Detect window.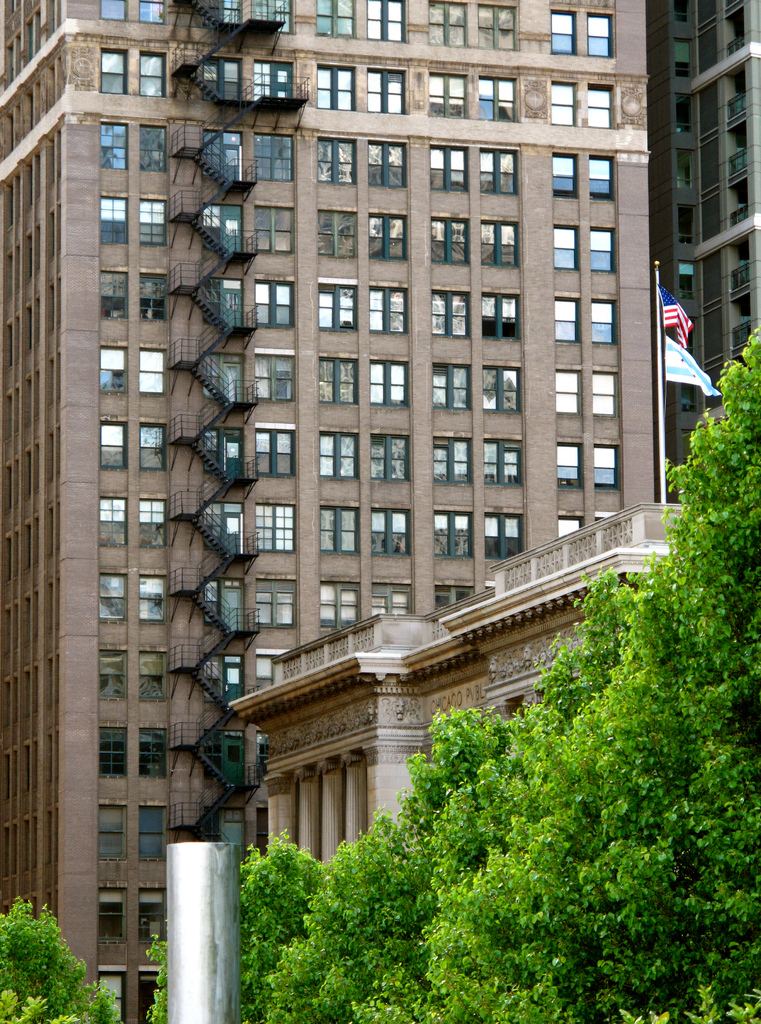
Detected at l=317, t=503, r=356, b=557.
